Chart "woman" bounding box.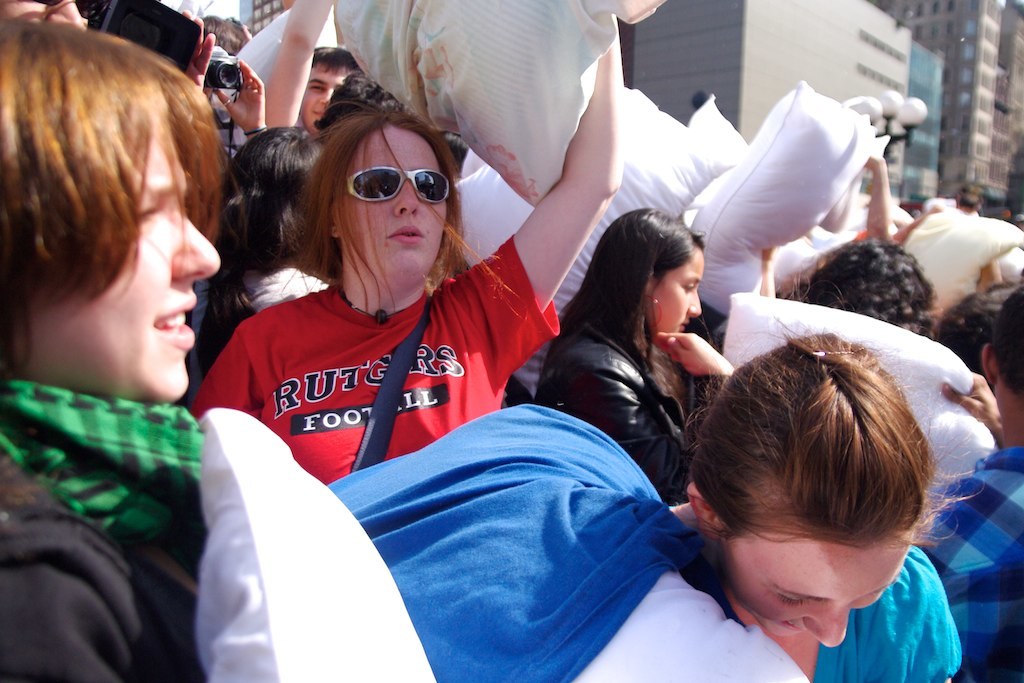
Charted: (x1=194, y1=11, x2=627, y2=490).
